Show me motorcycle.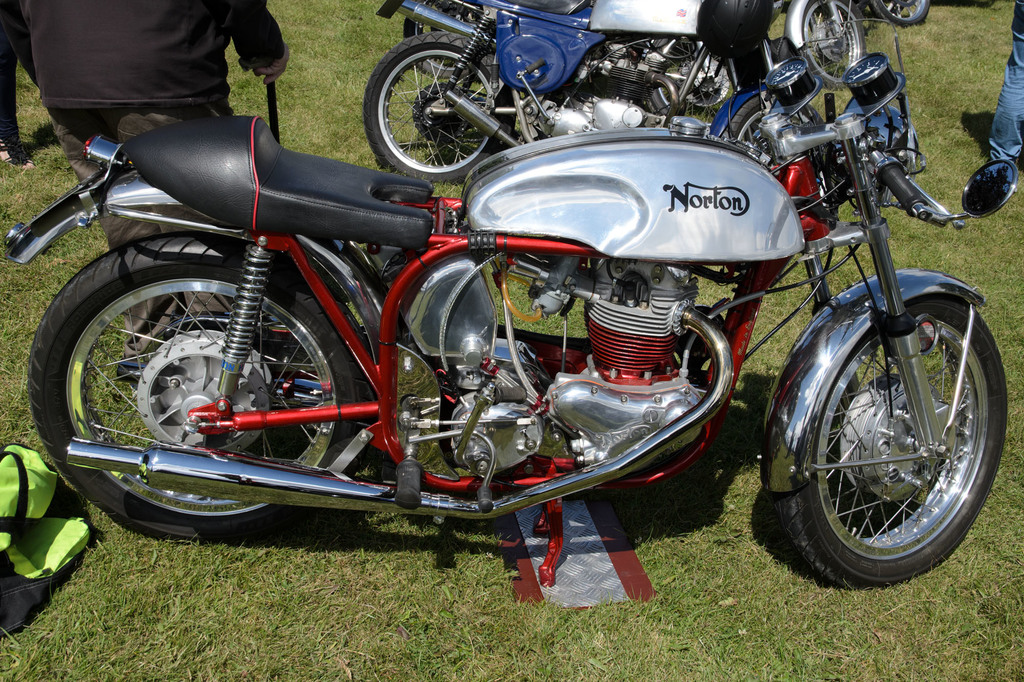
motorcycle is here: (364, 0, 821, 184).
